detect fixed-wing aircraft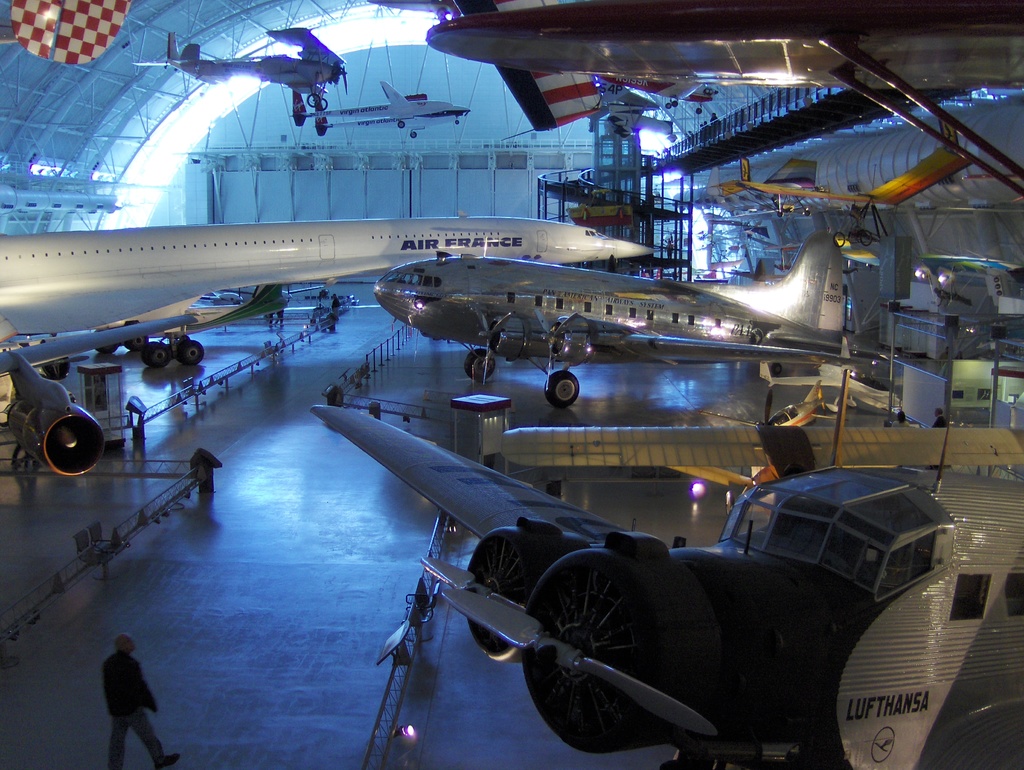
{"left": 316, "top": 409, "right": 1023, "bottom": 769}
